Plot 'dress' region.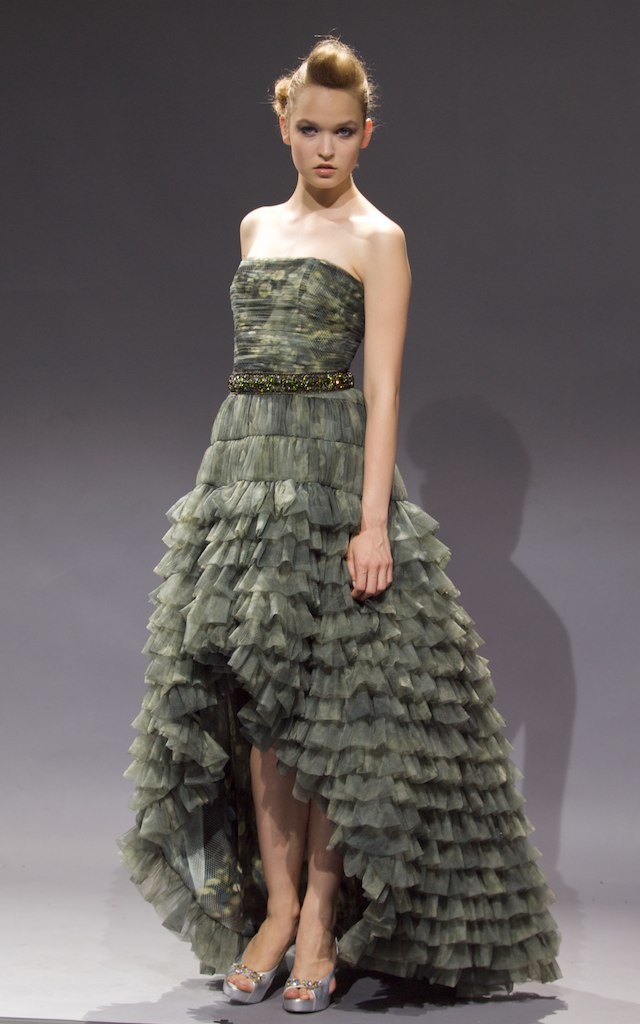
Plotted at 114/255/558/1009.
